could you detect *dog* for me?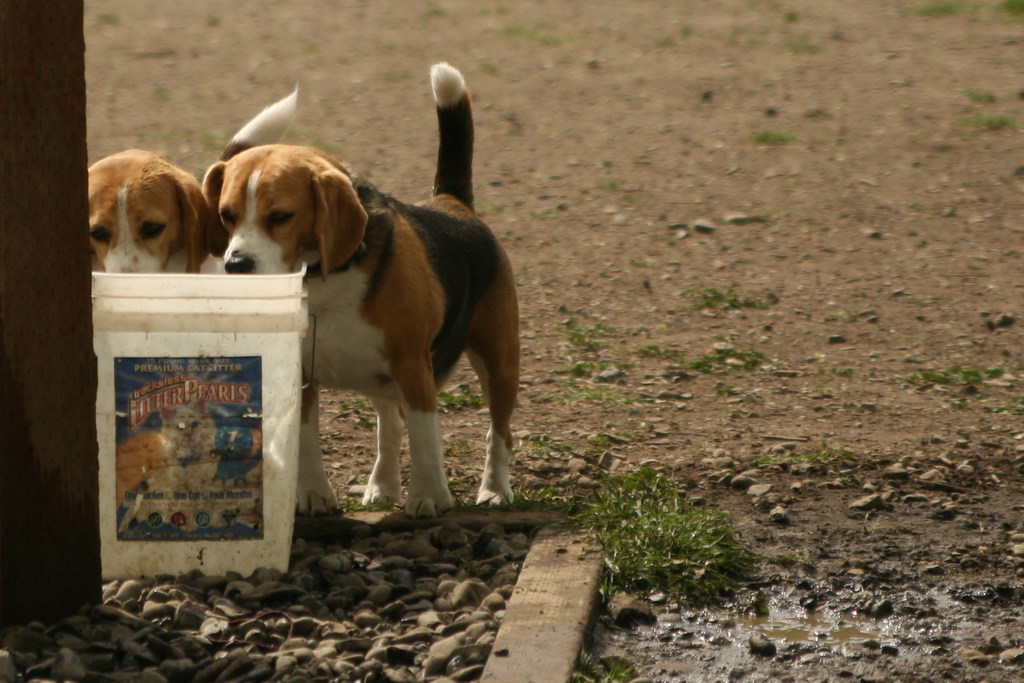
Detection result: {"x1": 201, "y1": 59, "x2": 525, "y2": 525}.
